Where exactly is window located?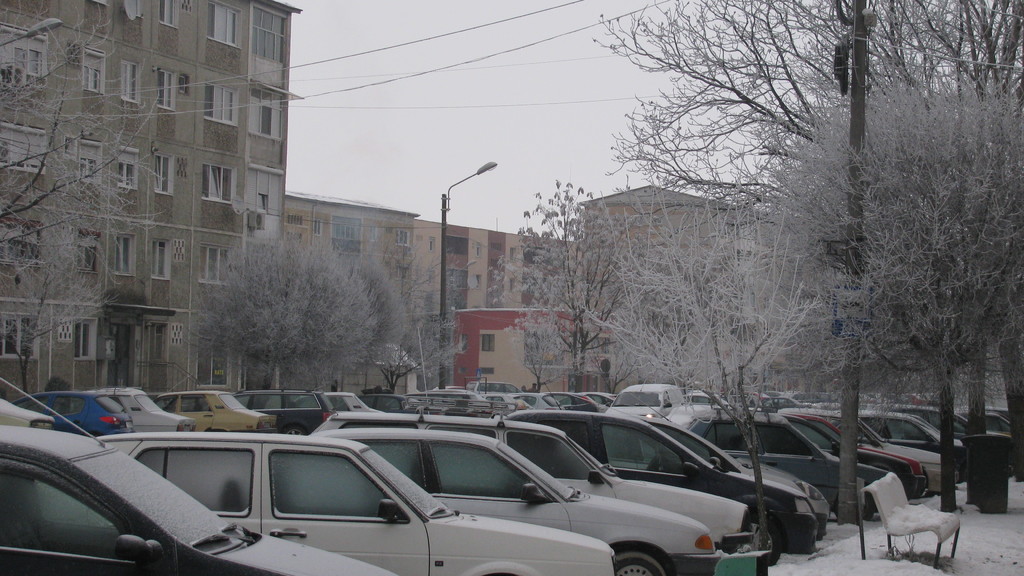
Its bounding box is pyautogui.locateOnScreen(205, 1, 242, 47).
